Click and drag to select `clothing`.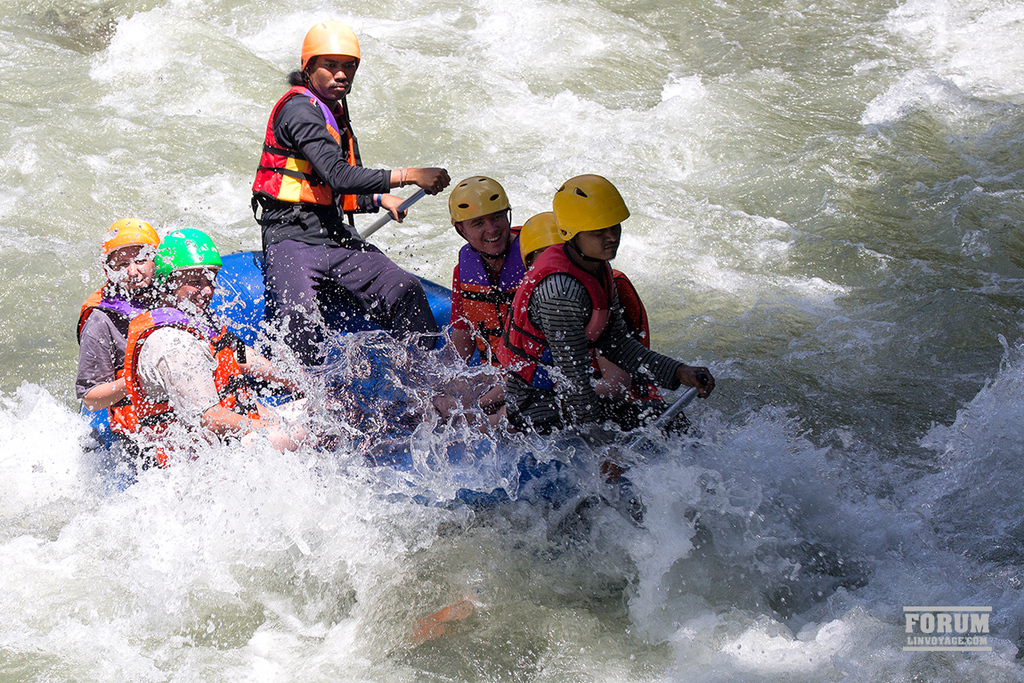
Selection: {"left": 451, "top": 225, "right": 524, "bottom": 370}.
